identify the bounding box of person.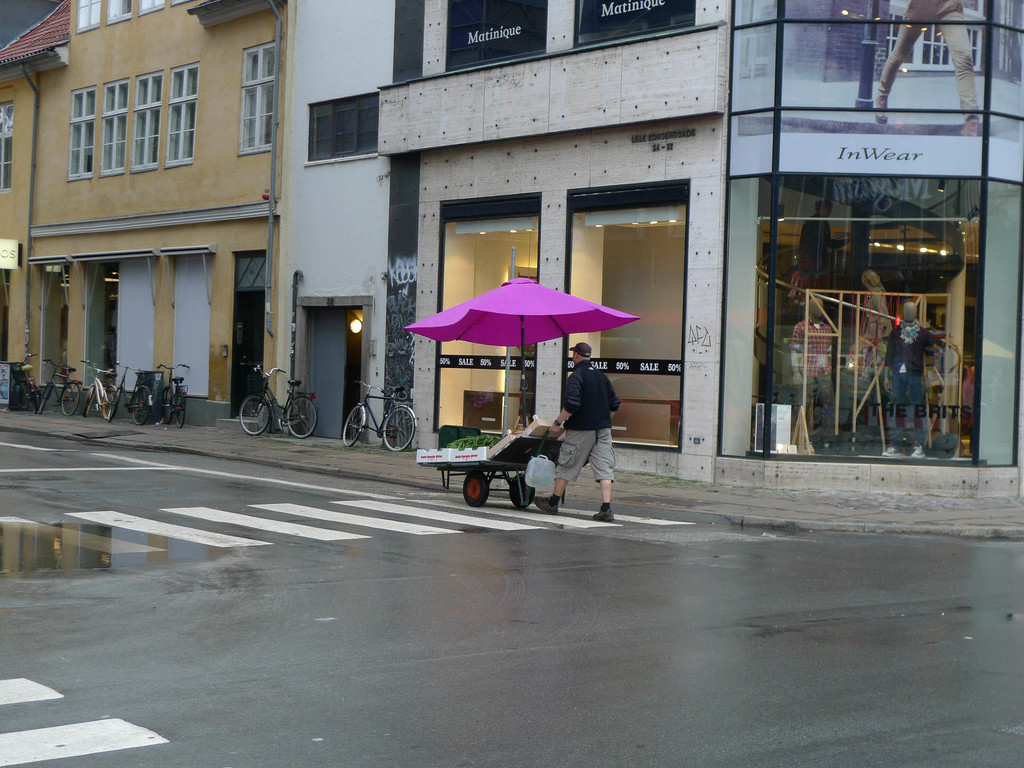
x1=800, y1=197, x2=845, y2=288.
